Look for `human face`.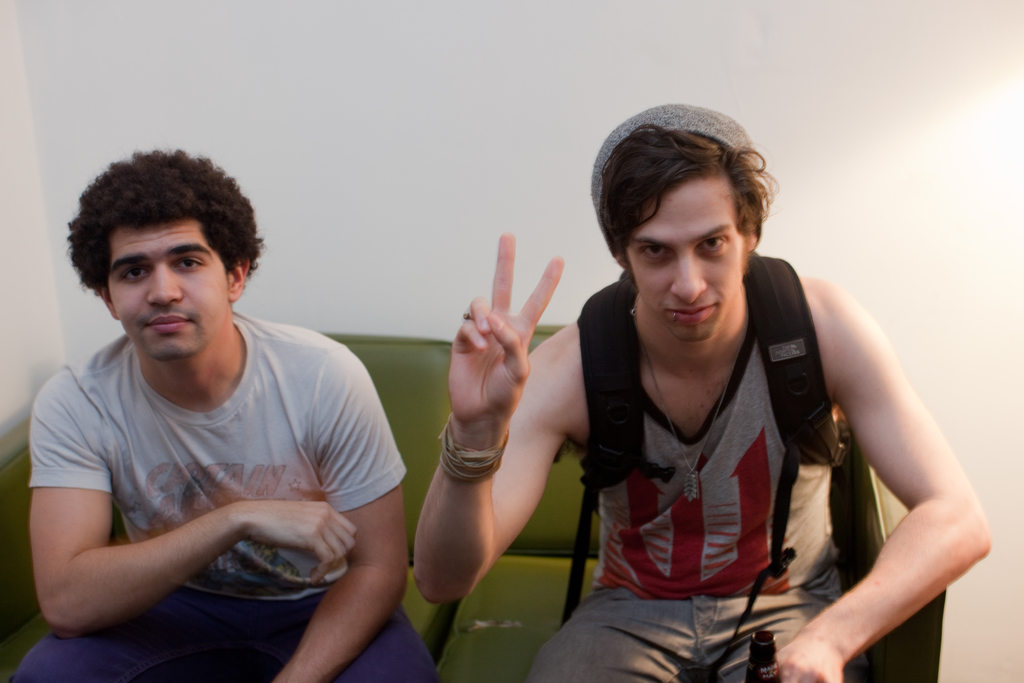
Found: {"left": 625, "top": 175, "right": 742, "bottom": 340}.
